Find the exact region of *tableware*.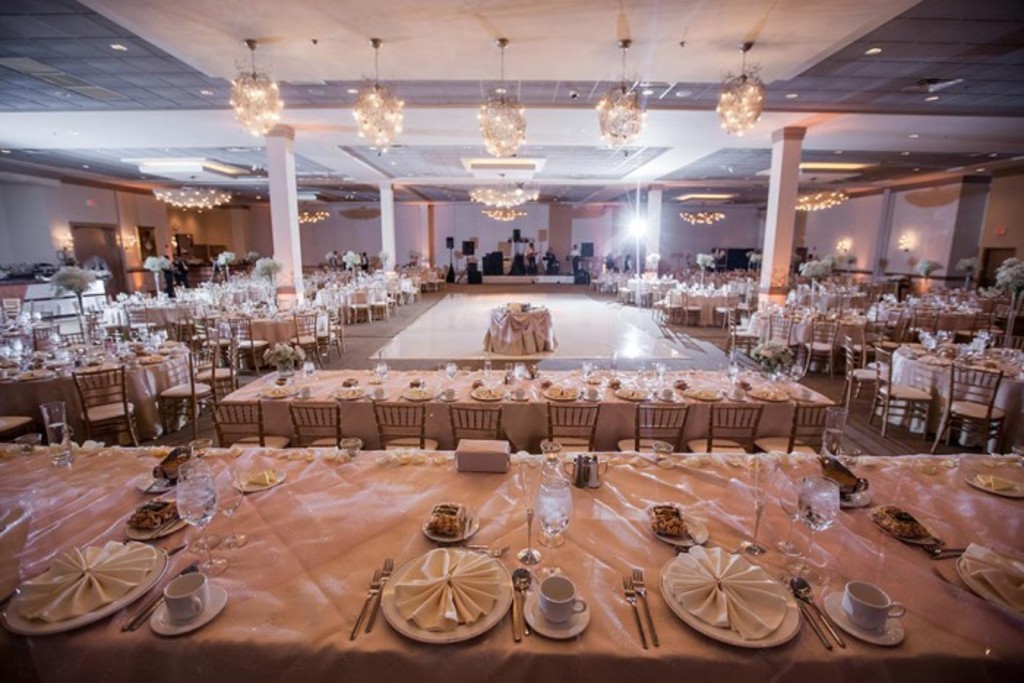
Exact region: crop(816, 584, 908, 646).
